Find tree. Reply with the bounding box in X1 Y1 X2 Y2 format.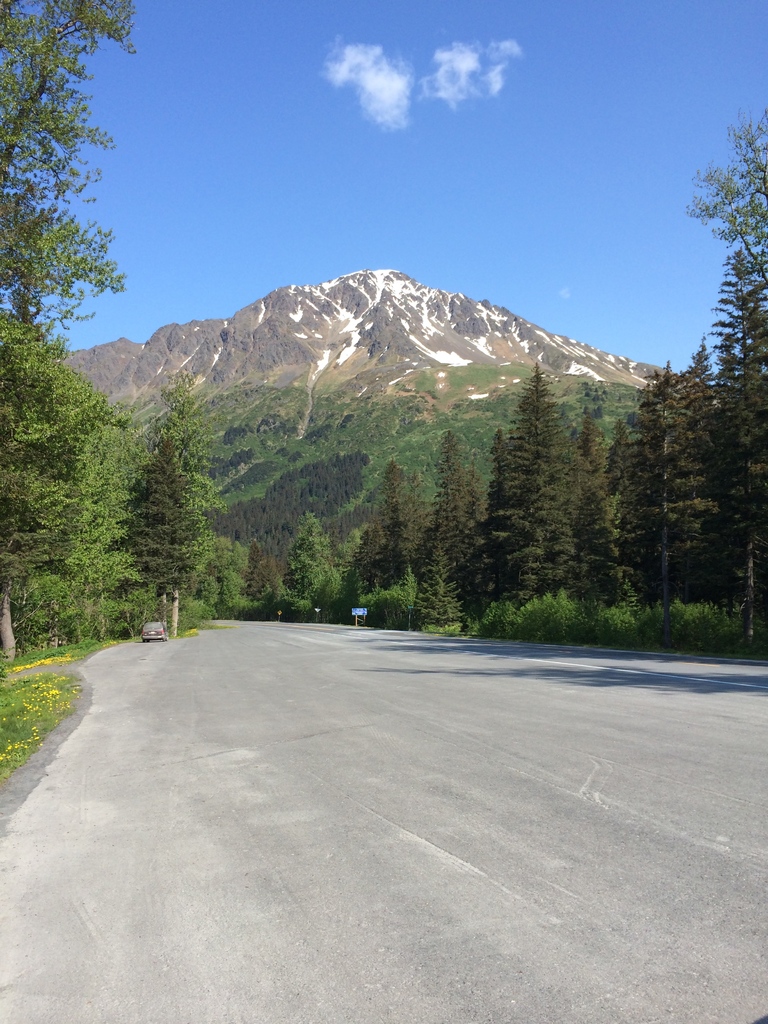
105 346 228 634.
